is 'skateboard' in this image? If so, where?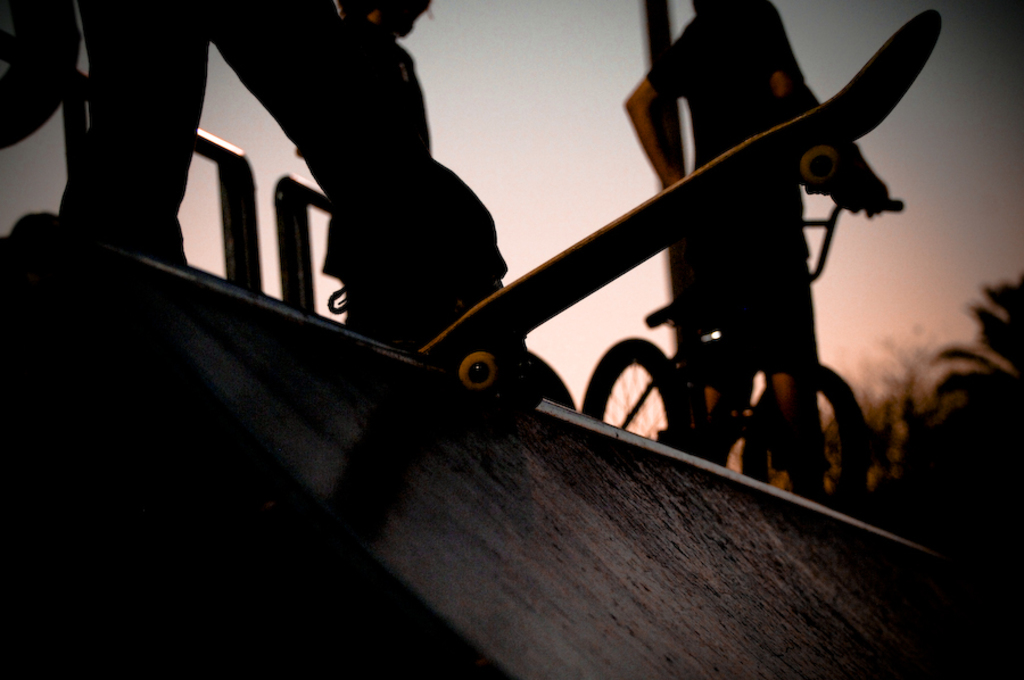
Yes, at <region>414, 2, 949, 397</region>.
